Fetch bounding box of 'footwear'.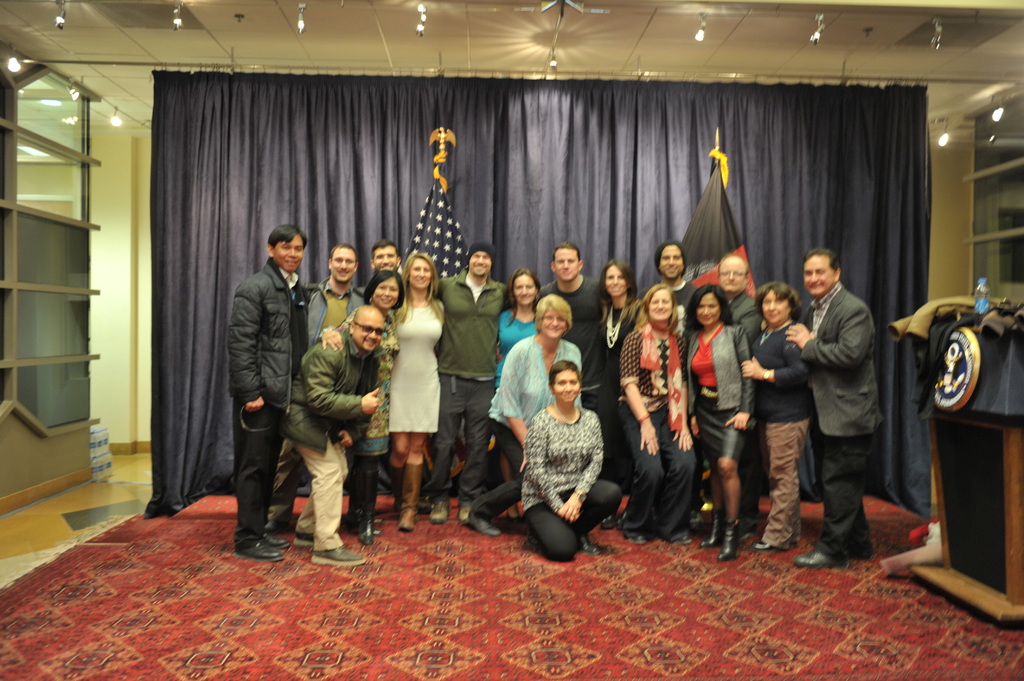
Bbox: 451:495:470:527.
